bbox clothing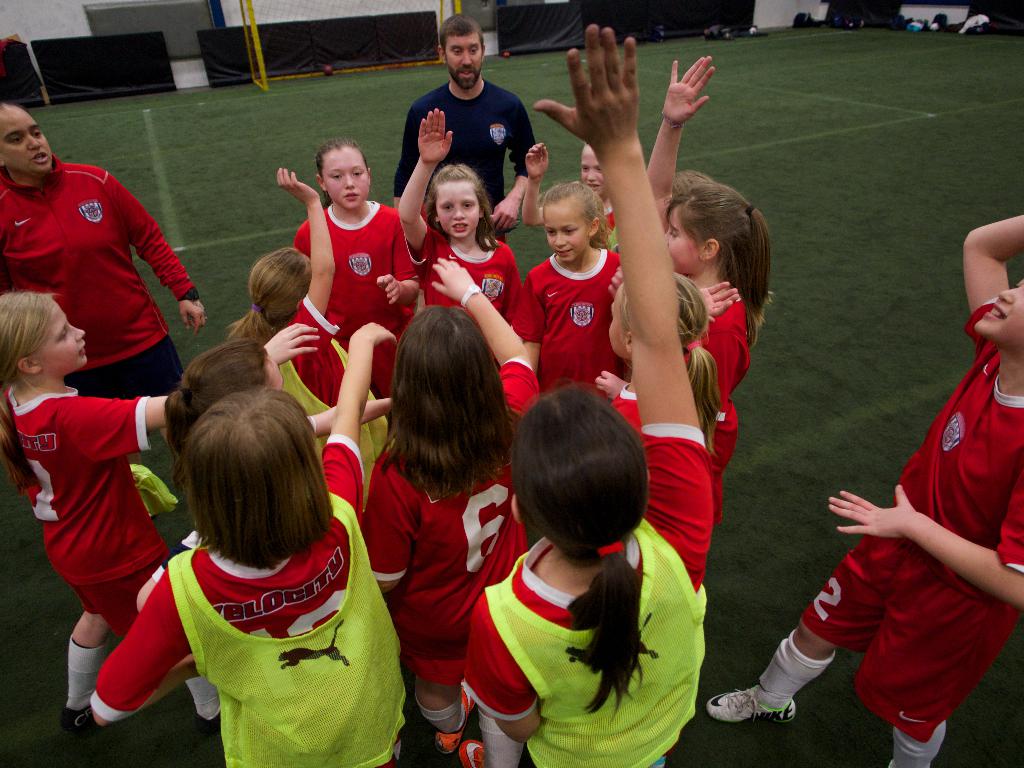
470/421/713/767
